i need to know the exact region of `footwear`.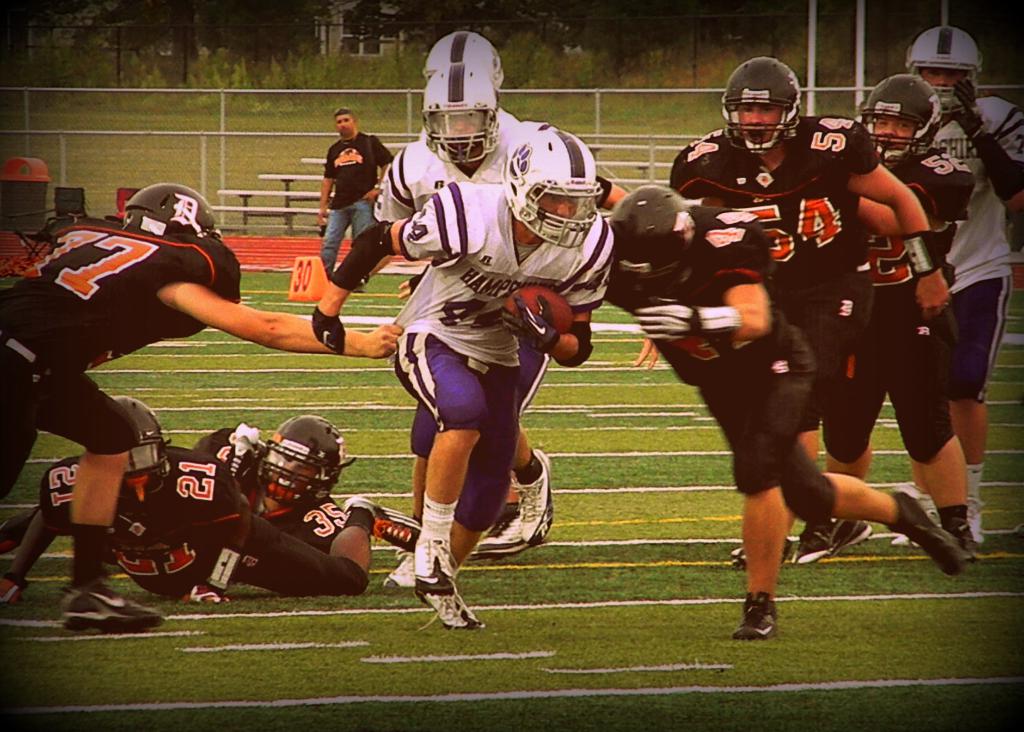
Region: (x1=0, y1=573, x2=22, y2=626).
